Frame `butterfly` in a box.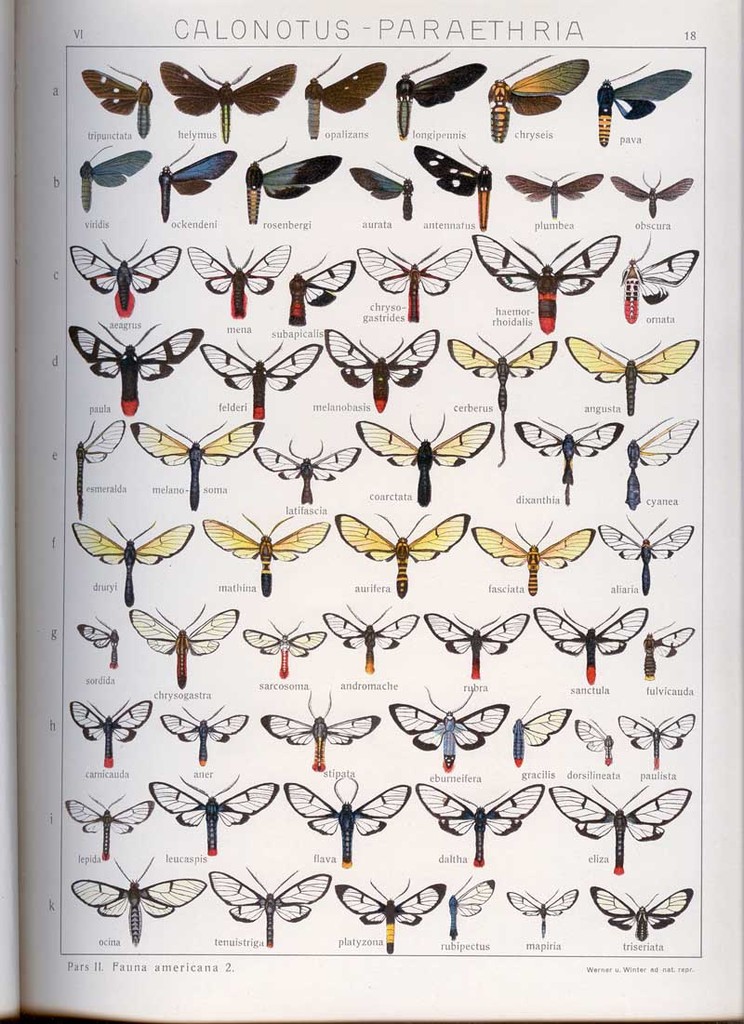
locate(321, 330, 446, 417).
